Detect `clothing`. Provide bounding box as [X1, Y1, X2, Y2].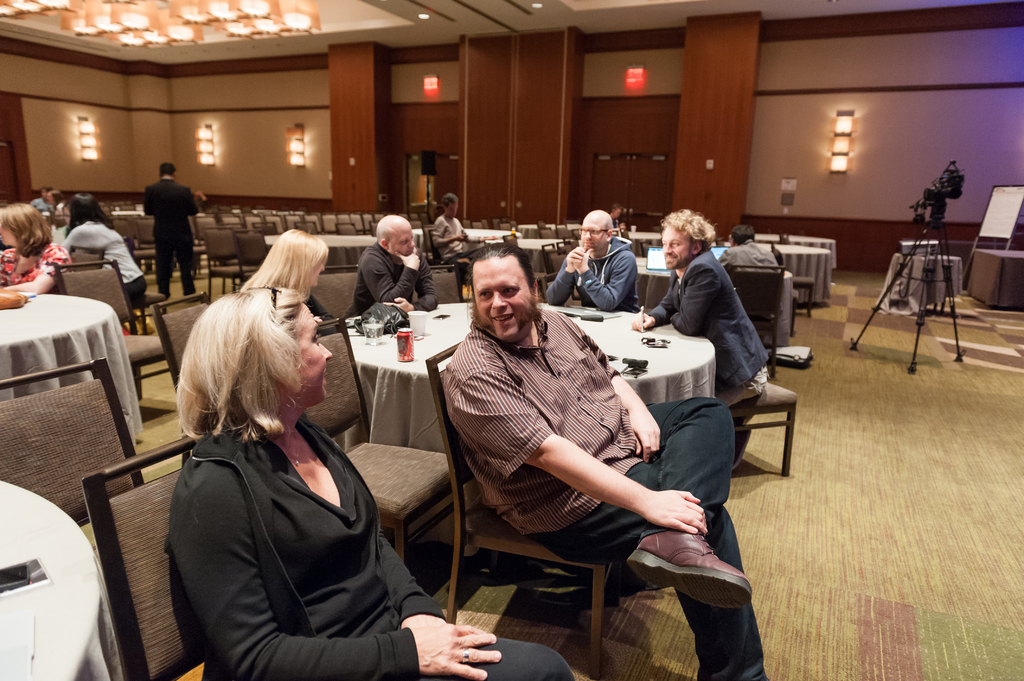
[42, 202, 56, 214].
